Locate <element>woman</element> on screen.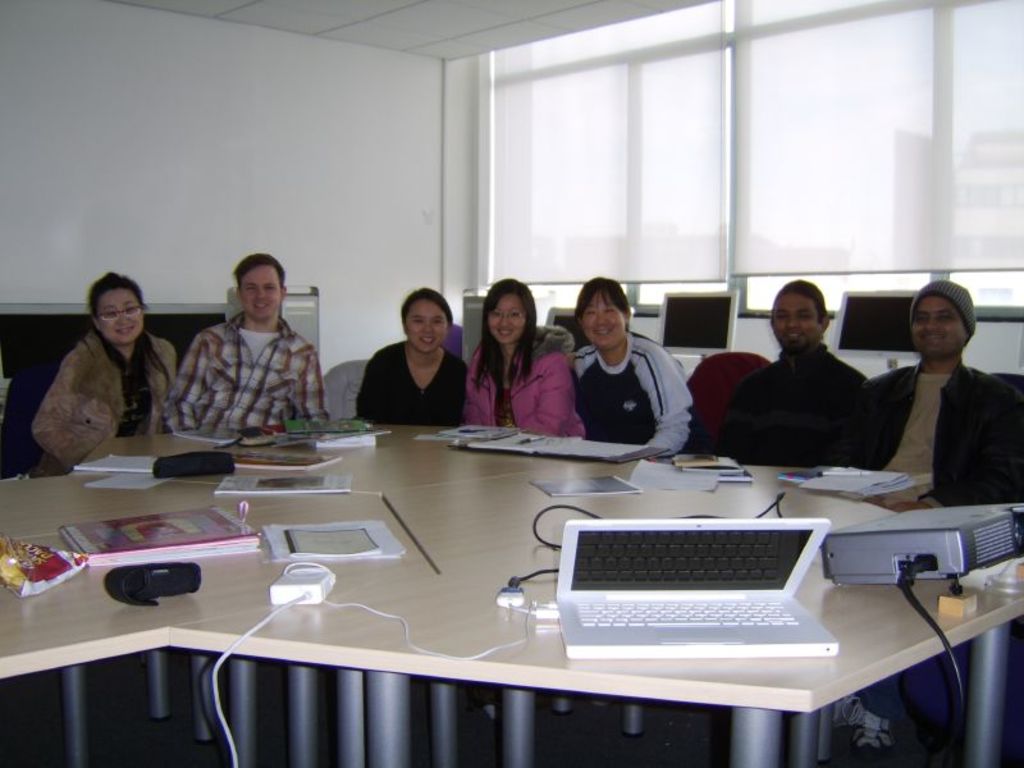
On screen at locate(460, 276, 584, 439).
